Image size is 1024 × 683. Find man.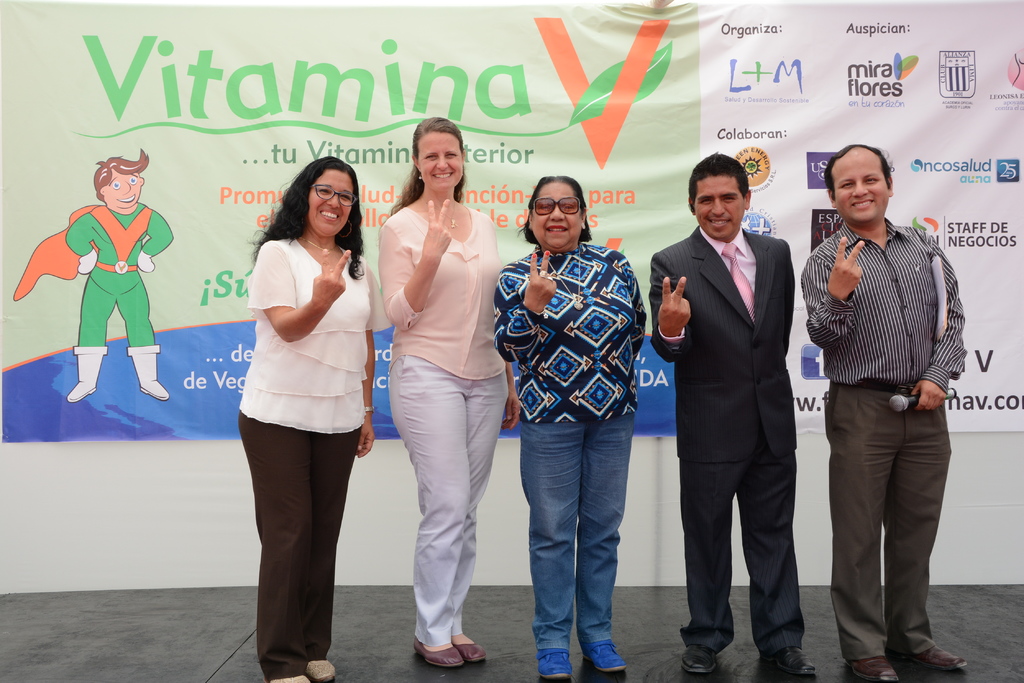
BBox(66, 149, 172, 400).
